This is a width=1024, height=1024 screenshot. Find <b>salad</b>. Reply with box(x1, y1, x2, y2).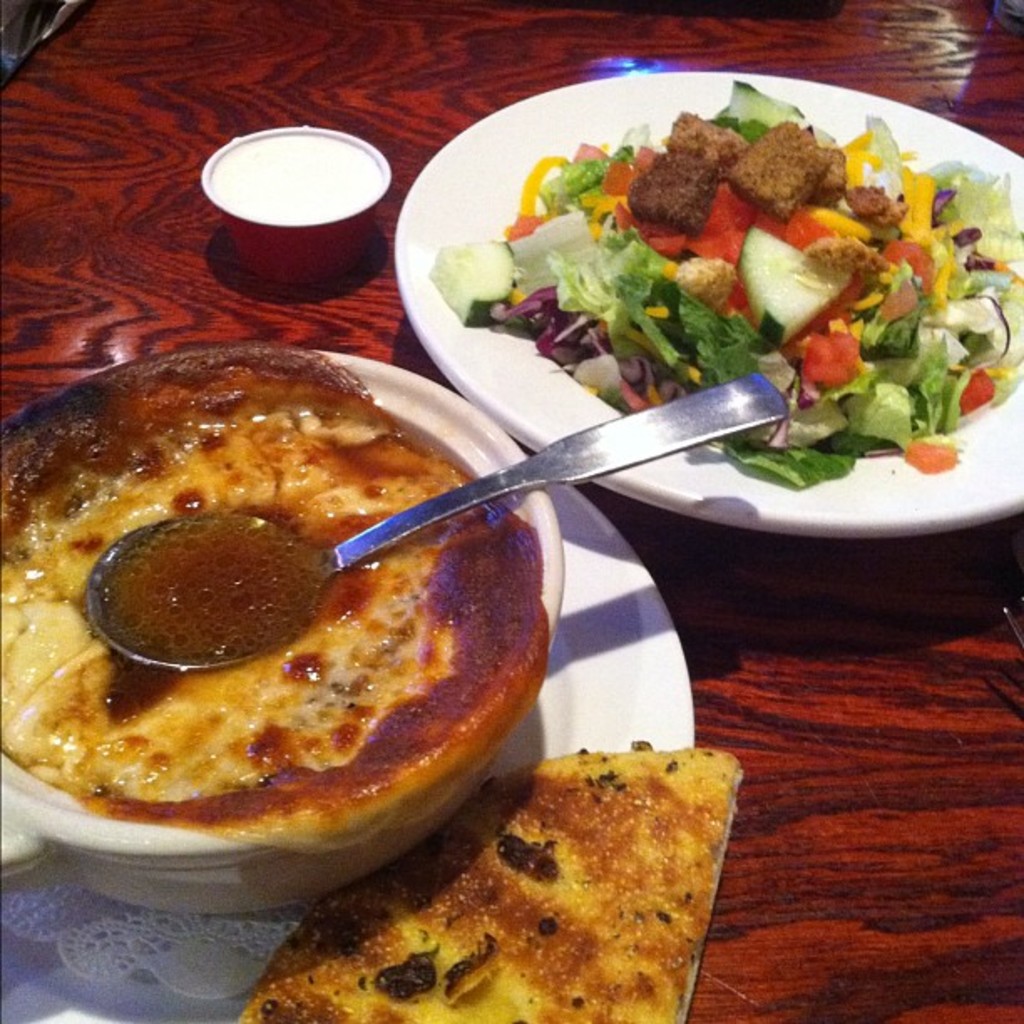
box(427, 74, 1022, 497).
